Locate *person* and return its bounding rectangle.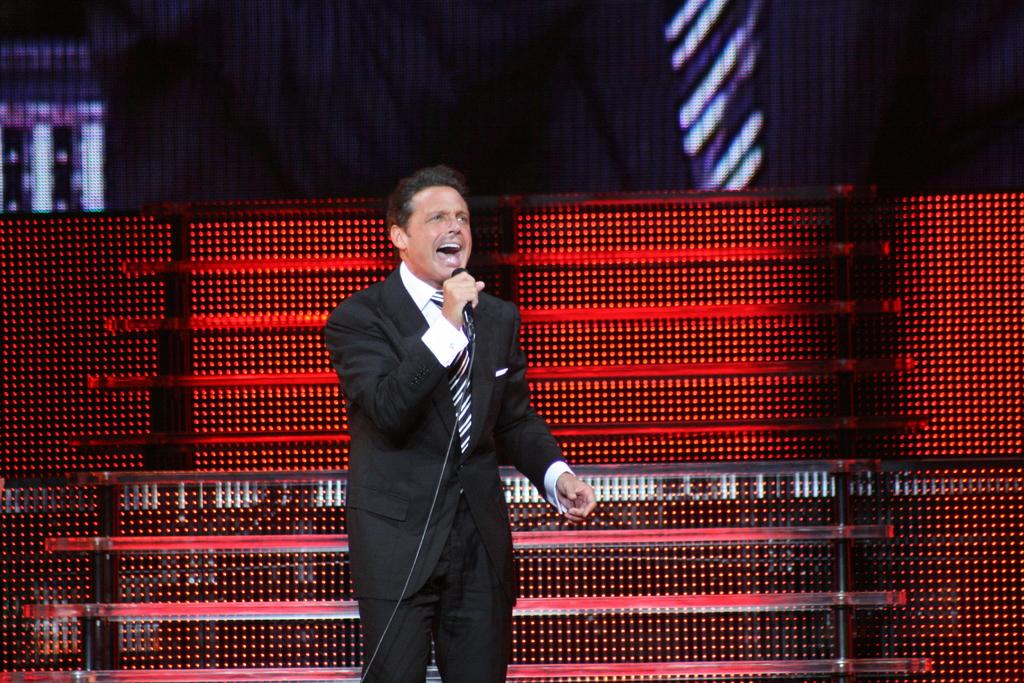
x1=320, y1=163, x2=598, y2=682.
